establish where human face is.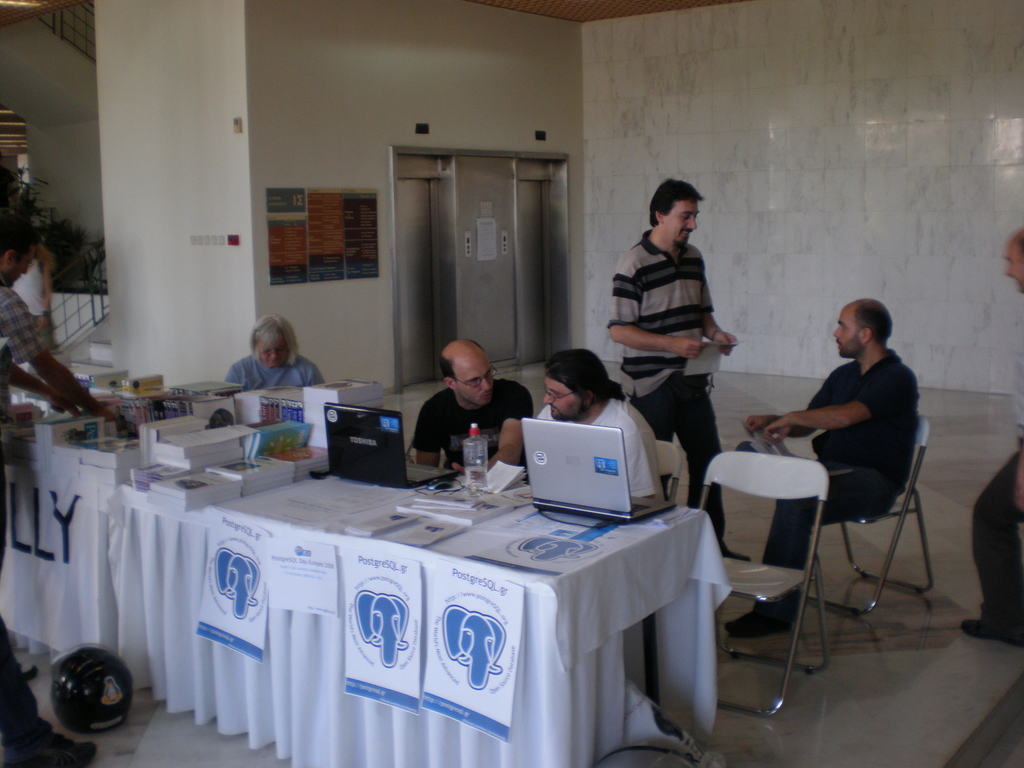
Established at <region>1008, 236, 1023, 296</region>.
